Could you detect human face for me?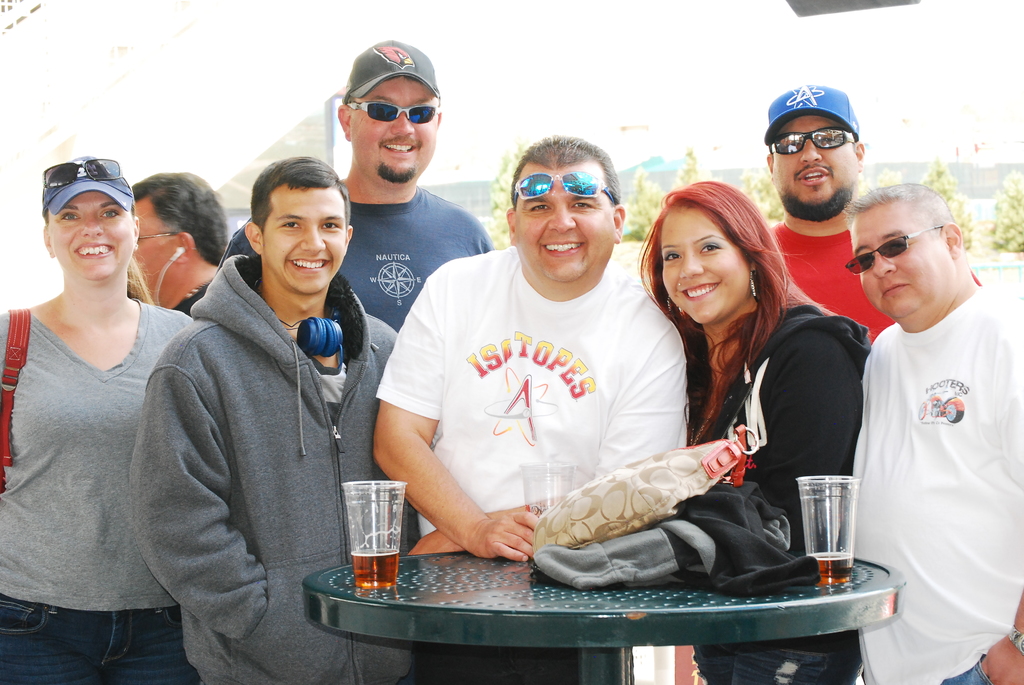
Detection result: <region>842, 206, 960, 318</region>.
